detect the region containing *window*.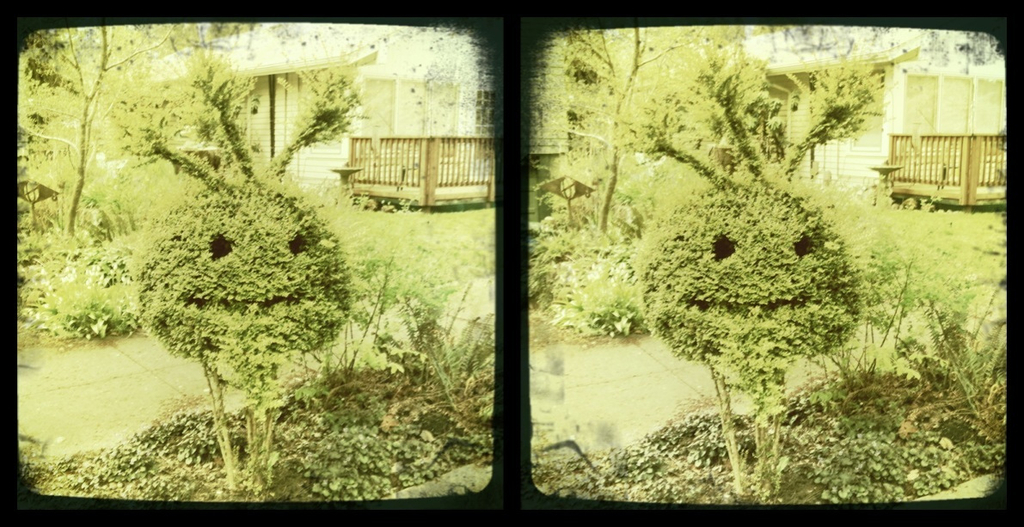
pyautogui.locateOnScreen(937, 74, 972, 134).
